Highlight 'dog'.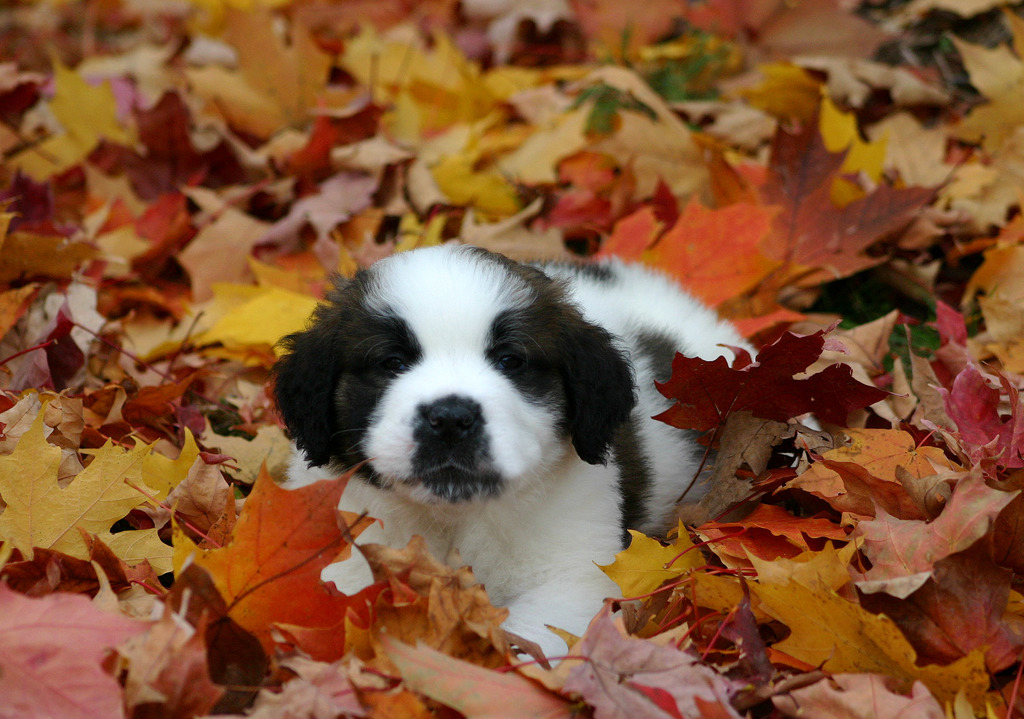
Highlighted region: 269/238/769/670.
